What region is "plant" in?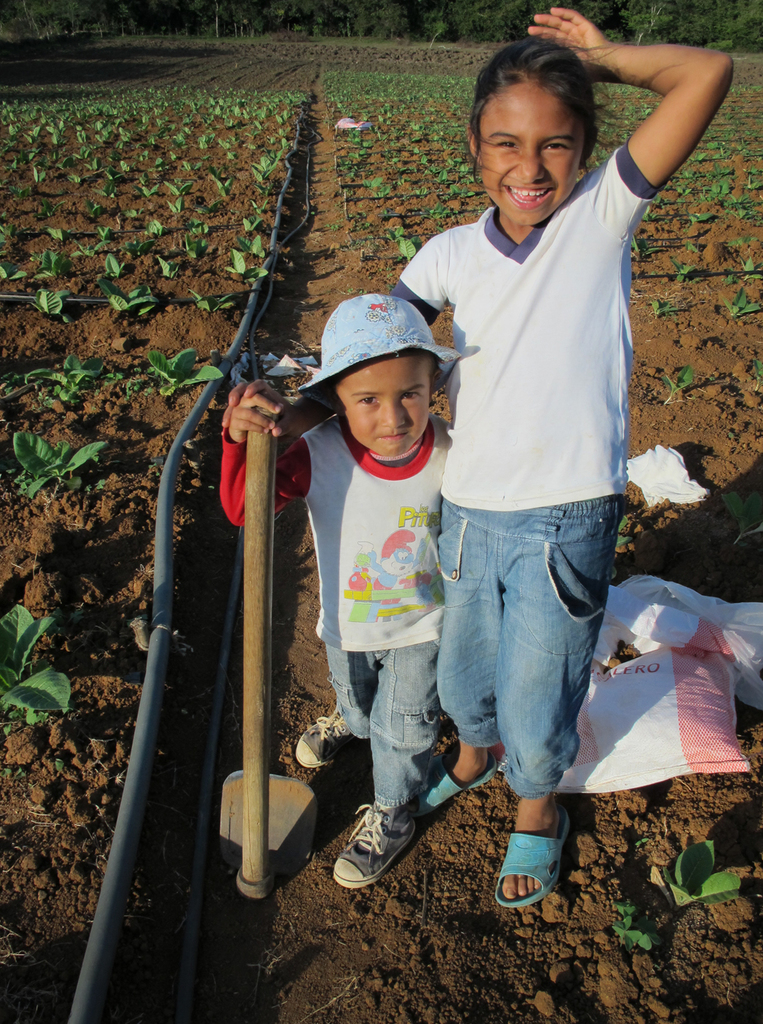
region(123, 233, 158, 263).
